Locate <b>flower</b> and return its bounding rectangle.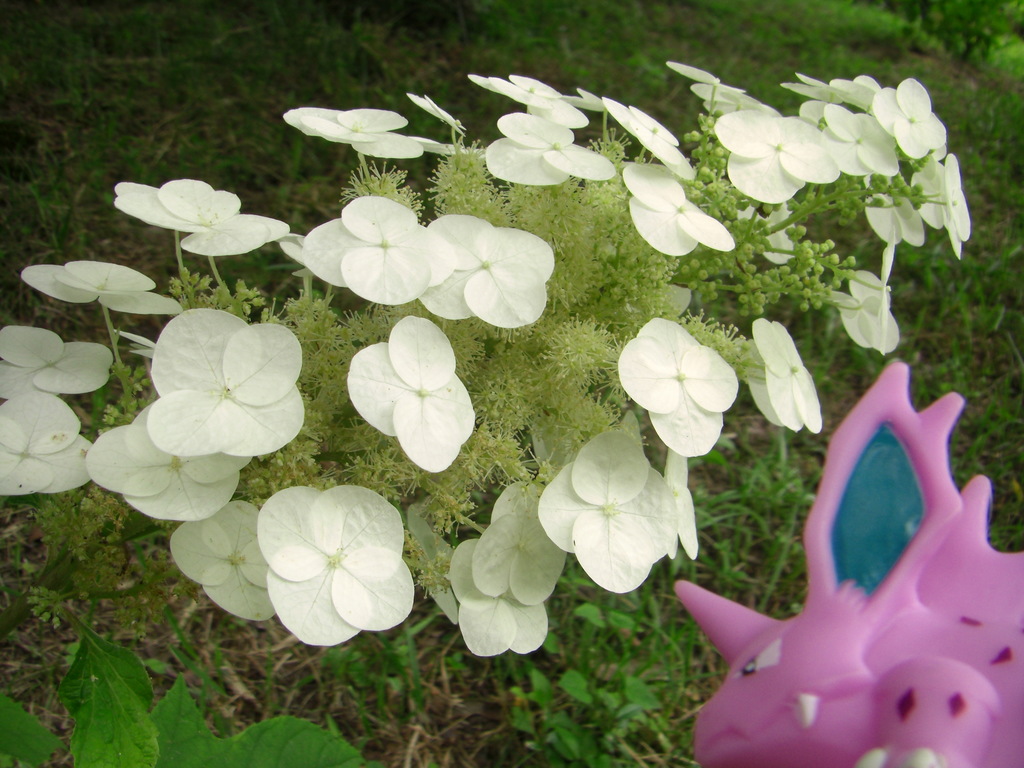
[left=0, top=387, right=92, bottom=500].
